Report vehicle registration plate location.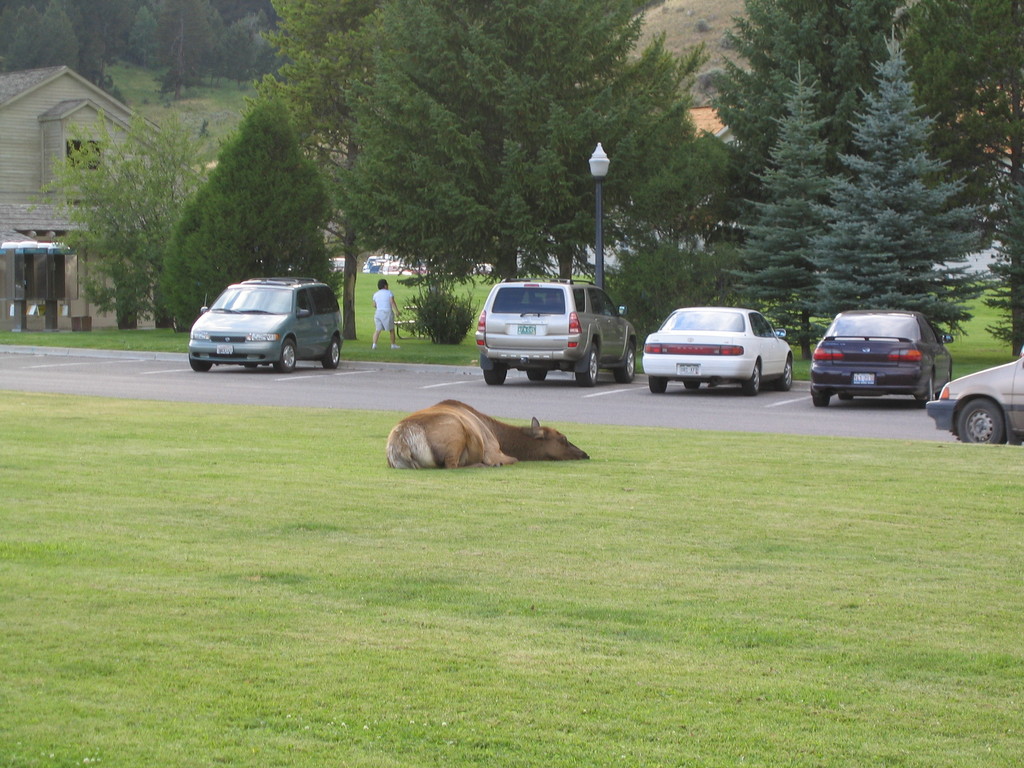
Report: 852:372:874:383.
